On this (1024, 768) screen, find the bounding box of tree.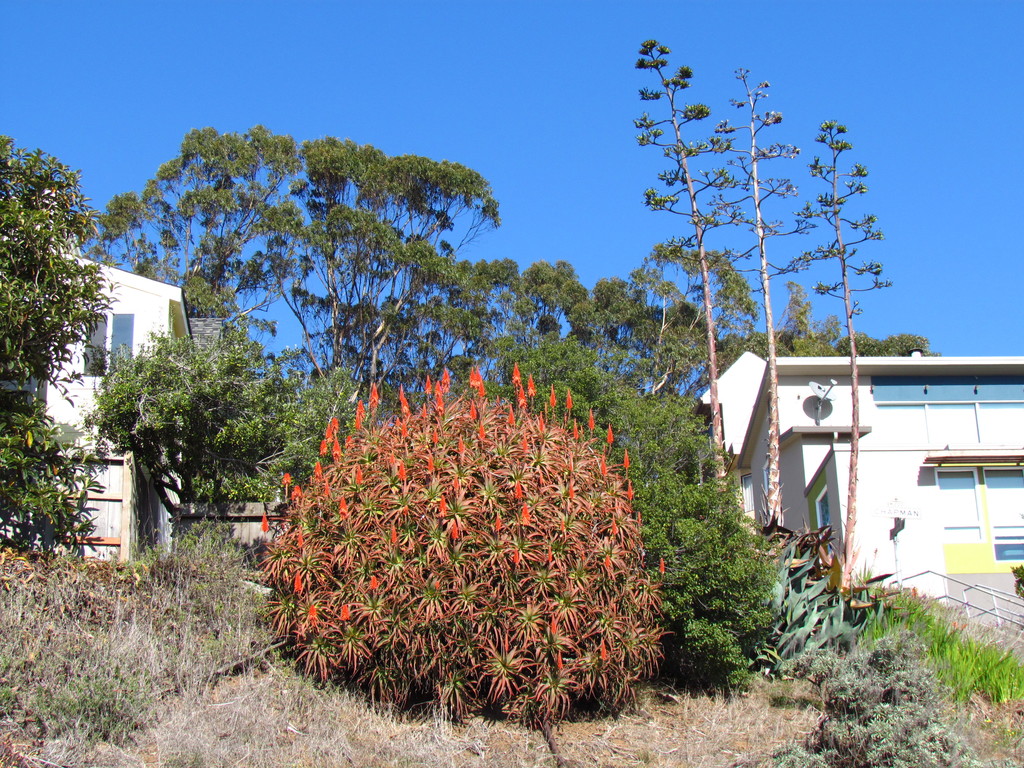
Bounding box: 70, 120, 506, 420.
